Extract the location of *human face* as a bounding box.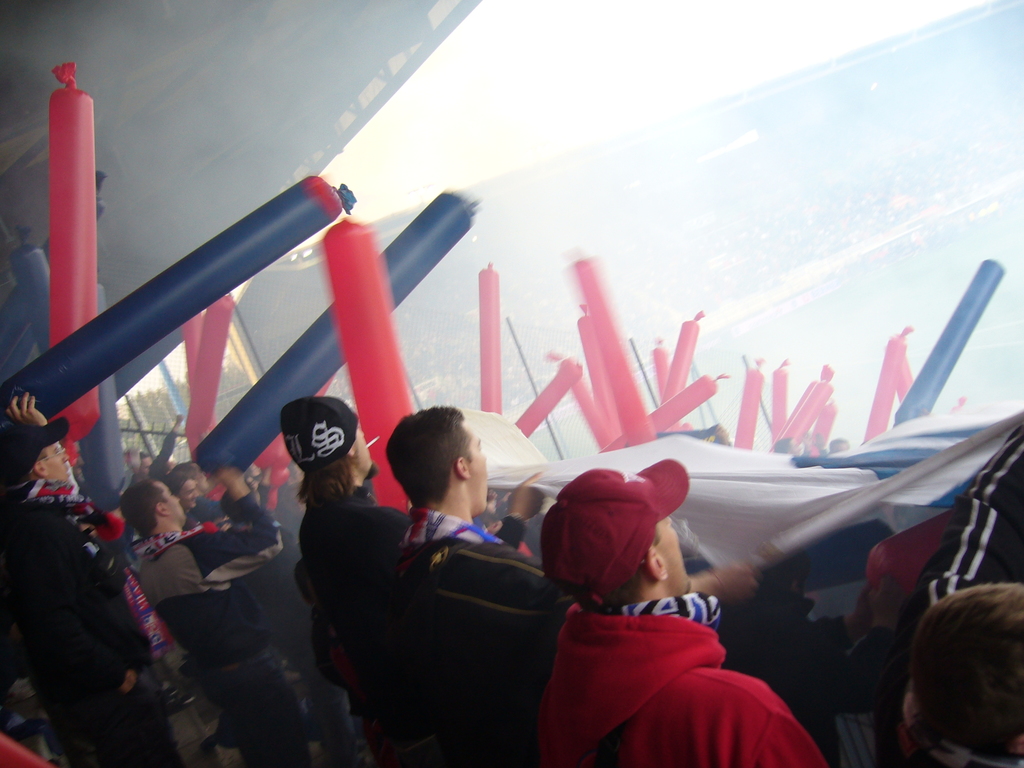
bbox(181, 481, 196, 508).
